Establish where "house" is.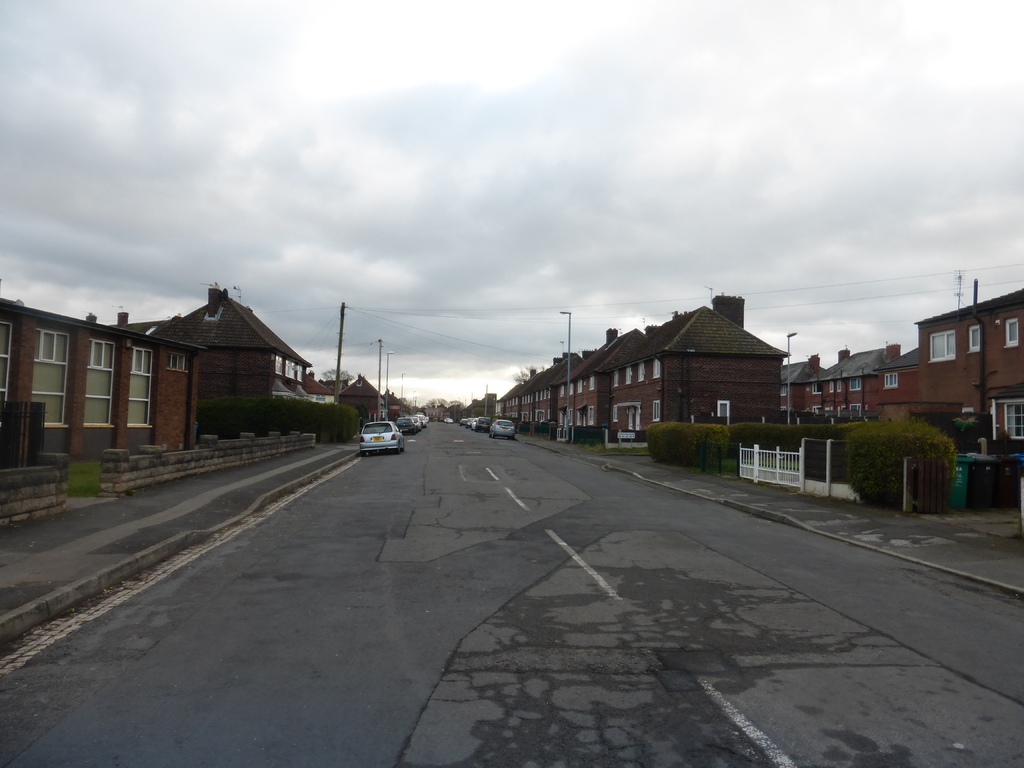
Established at 495:378:525:429.
